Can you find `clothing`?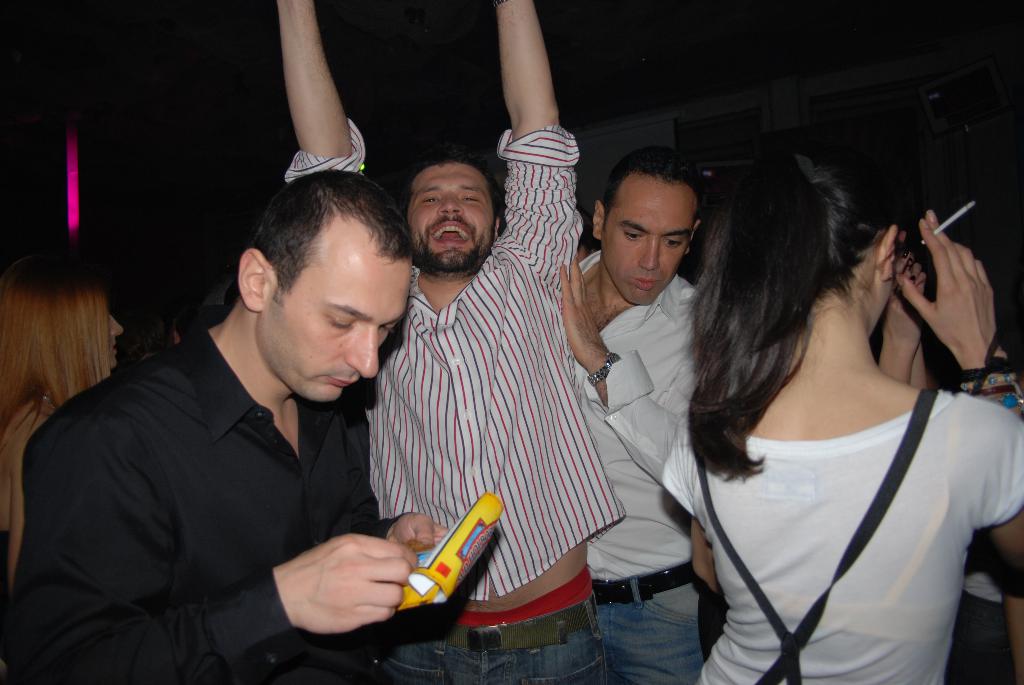
Yes, bounding box: <bbox>960, 568, 1014, 681</bbox>.
